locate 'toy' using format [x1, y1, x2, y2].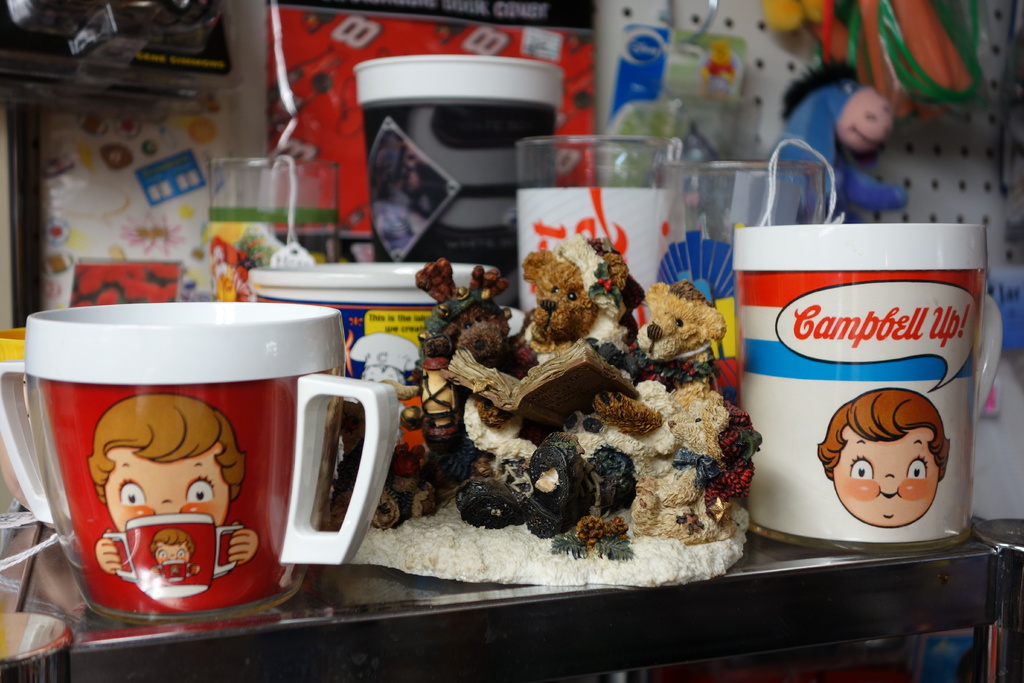
[626, 277, 742, 409].
